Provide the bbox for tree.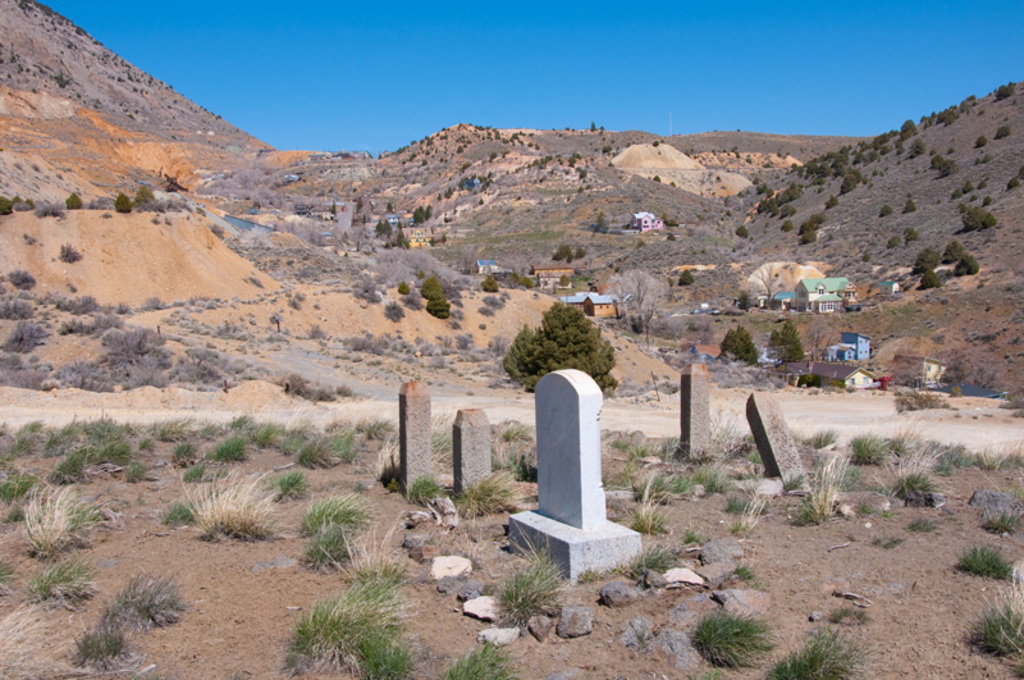
[x1=719, y1=323, x2=756, y2=368].
